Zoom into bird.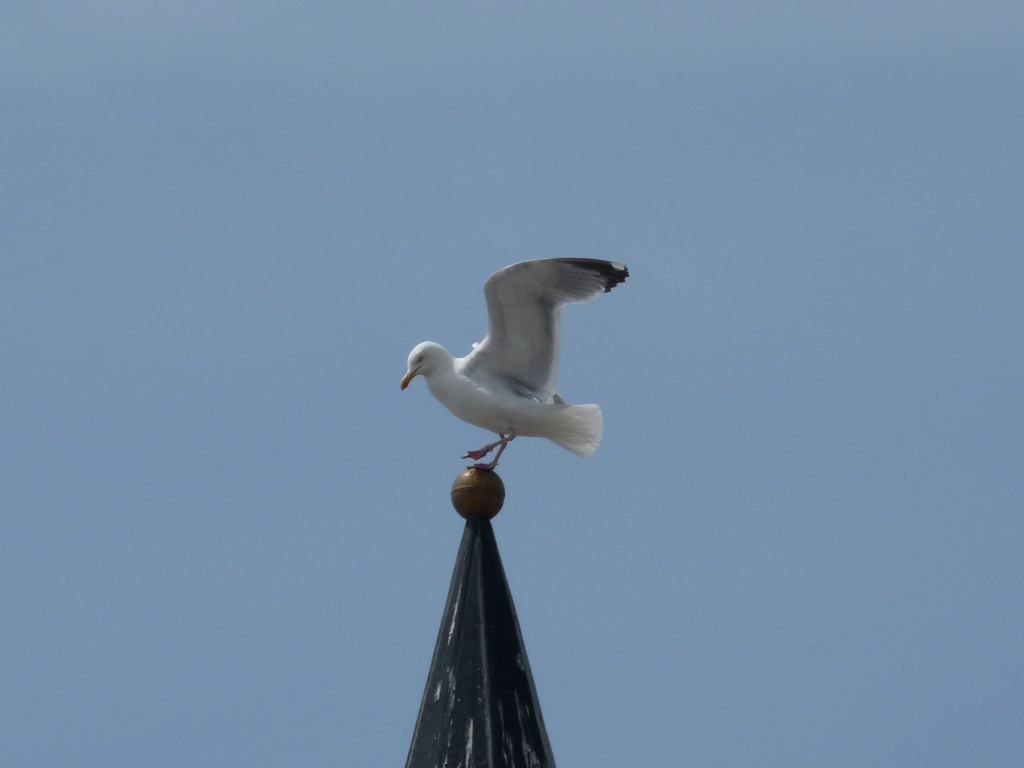
Zoom target: Rect(396, 265, 623, 480).
